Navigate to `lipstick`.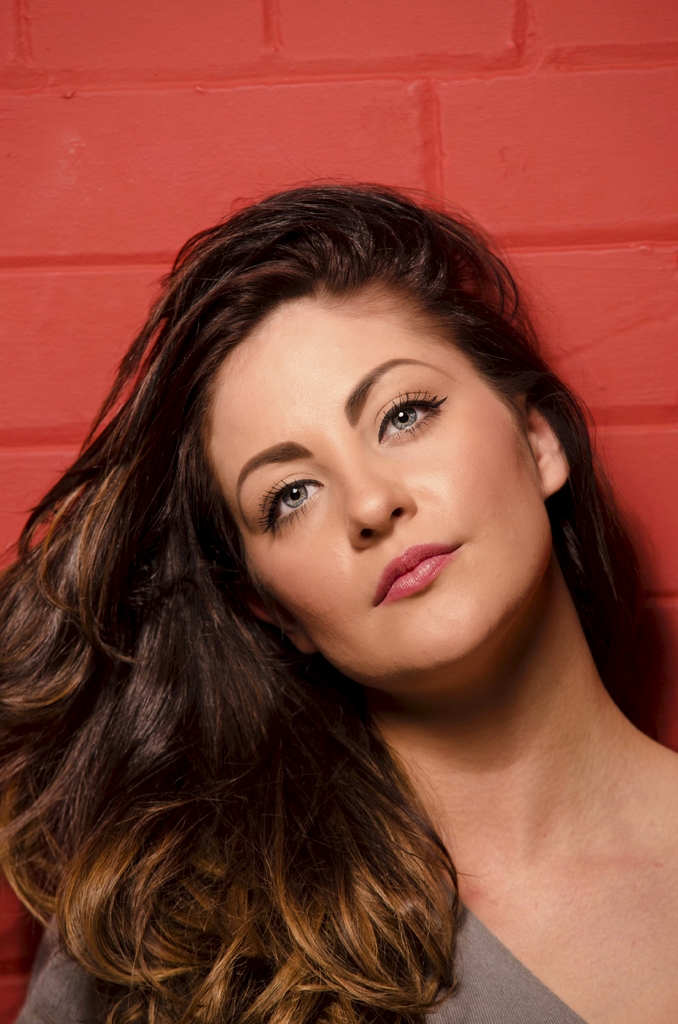
Navigation target: <box>373,540,452,607</box>.
